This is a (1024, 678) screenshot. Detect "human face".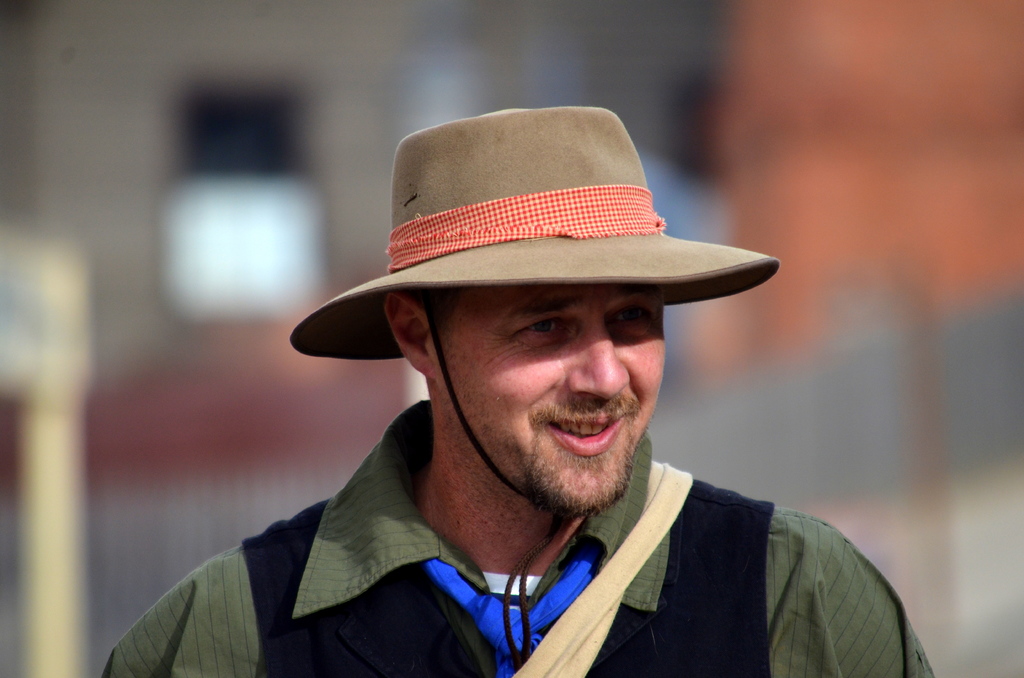
424:272:668:515.
